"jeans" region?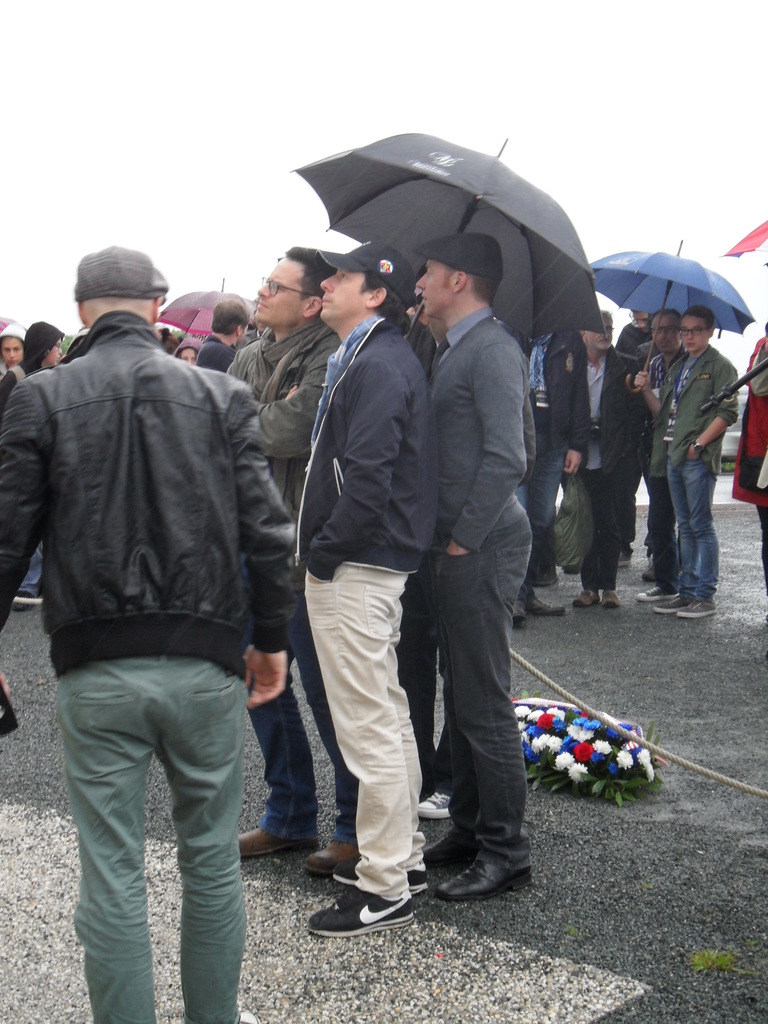
<box>54,644,276,1004</box>
